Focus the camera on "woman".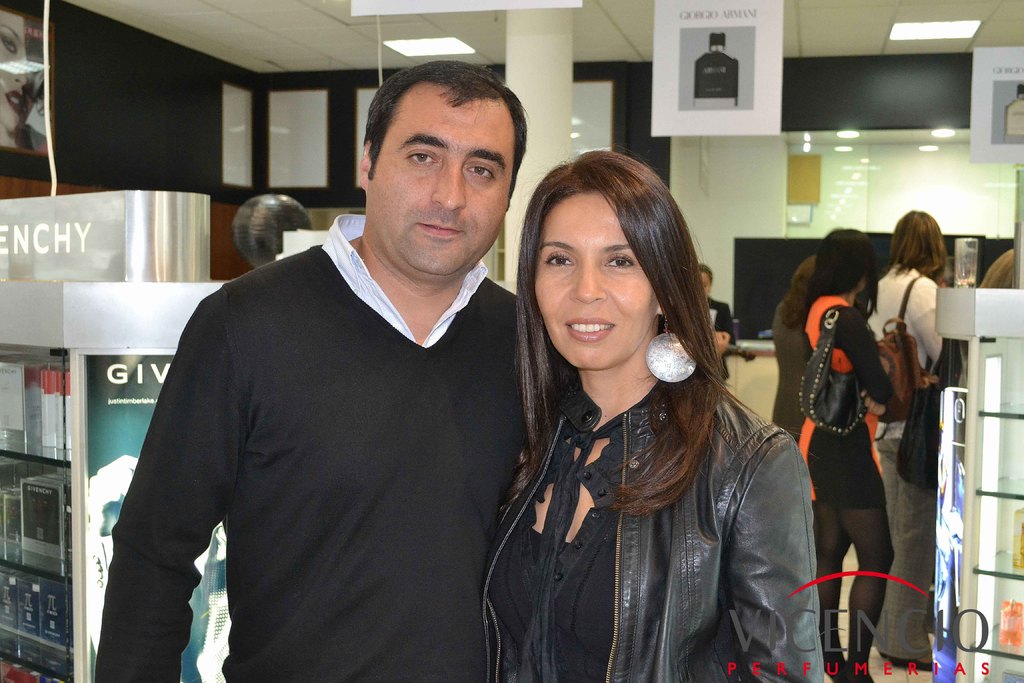
Focus region: {"x1": 785, "y1": 228, "x2": 896, "y2": 682}.
